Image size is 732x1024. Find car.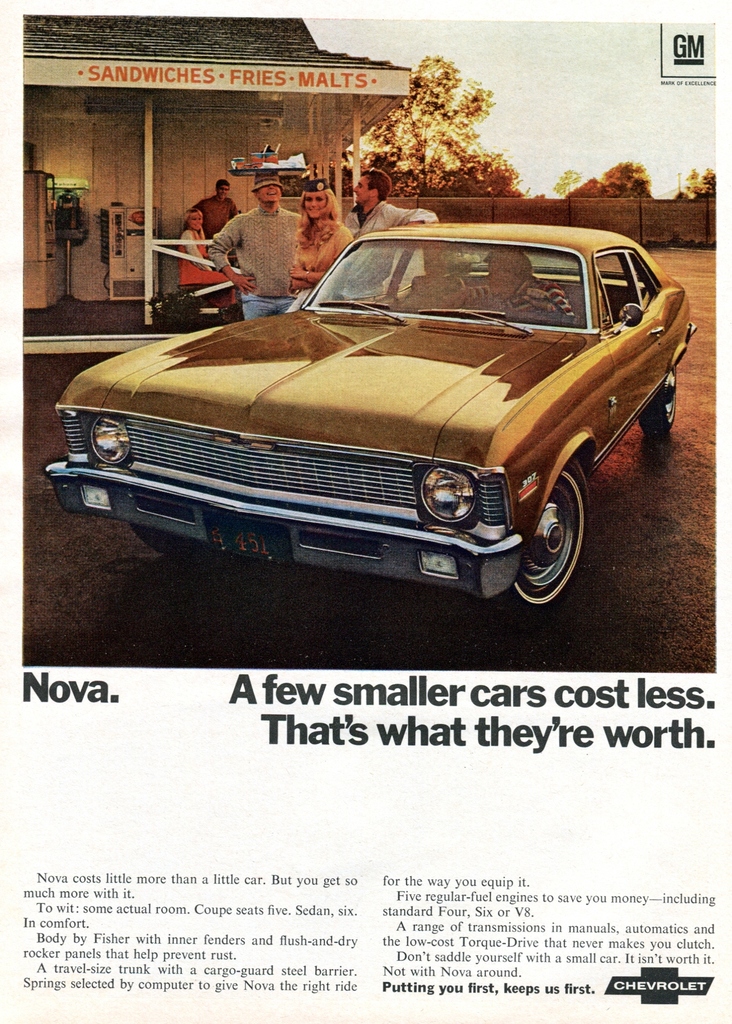
x1=46 y1=225 x2=702 y2=608.
